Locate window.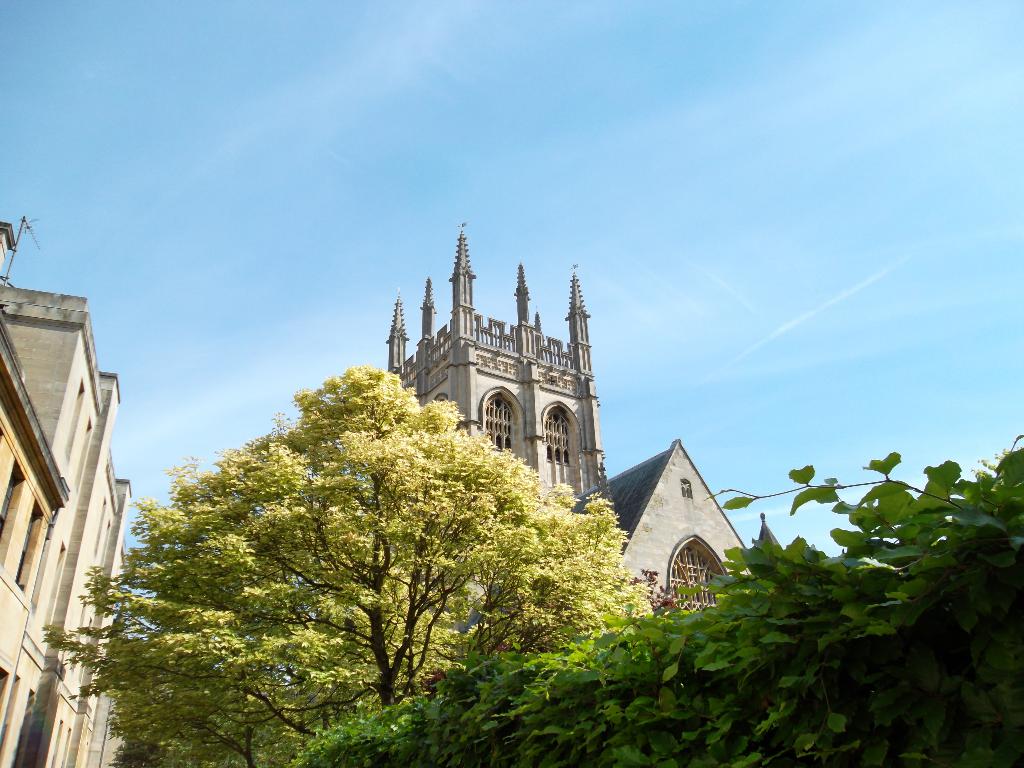
Bounding box: (651,530,746,606).
